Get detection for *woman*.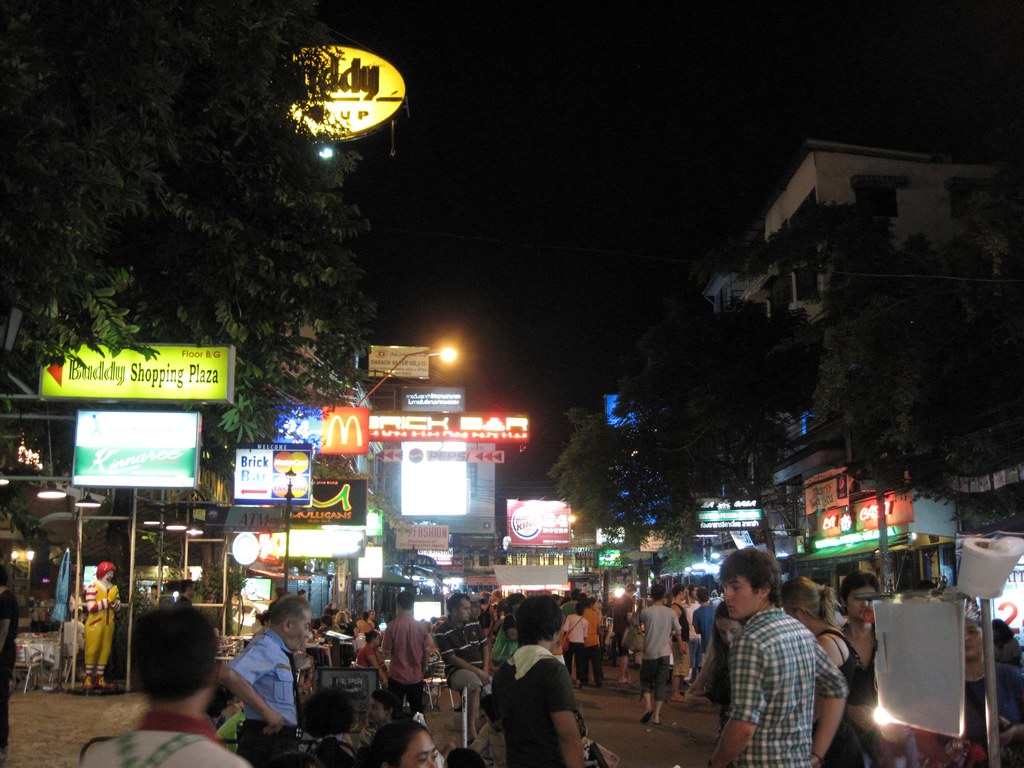
Detection: box=[835, 579, 917, 767].
